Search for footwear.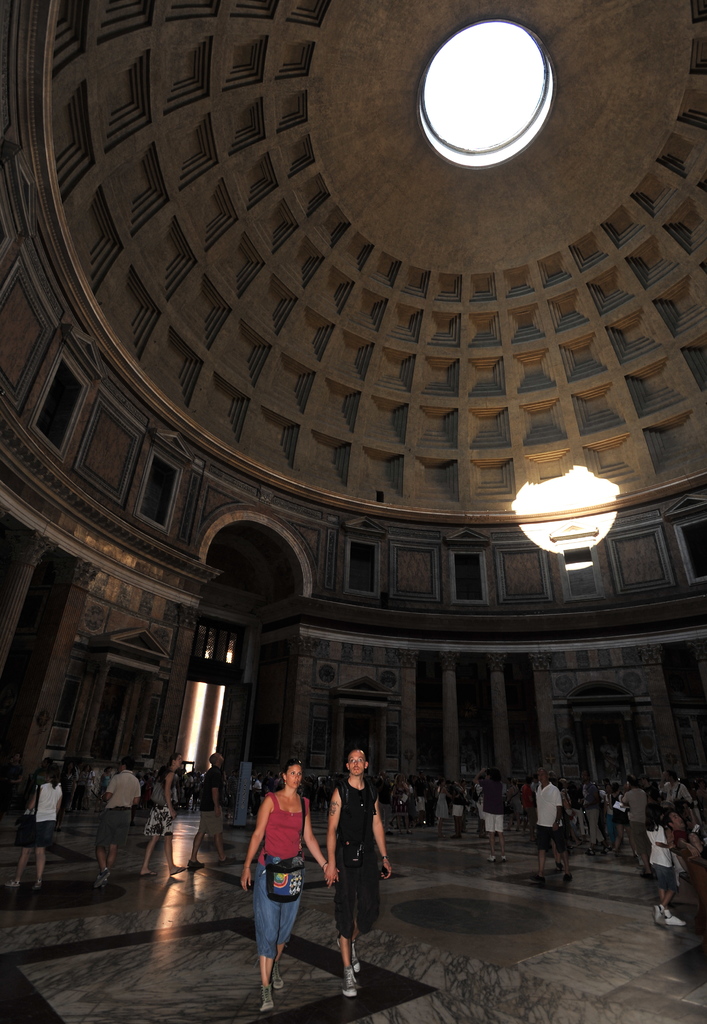
Found at <bbox>186, 860, 207, 870</bbox>.
